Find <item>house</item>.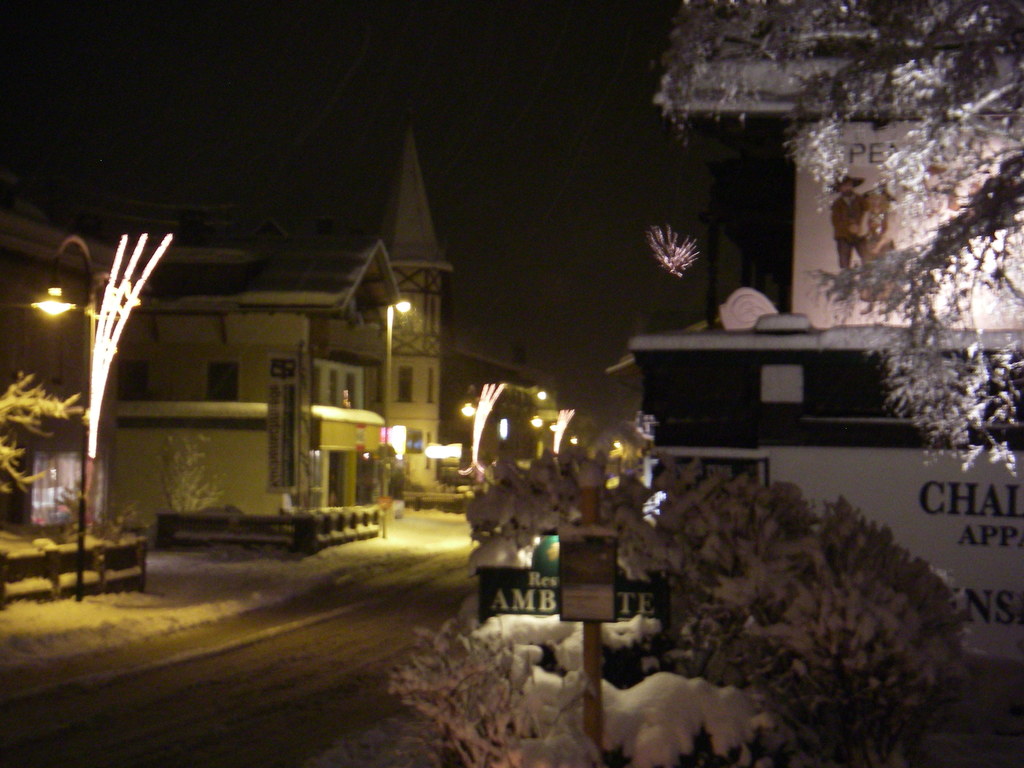
locate(36, 195, 429, 577).
